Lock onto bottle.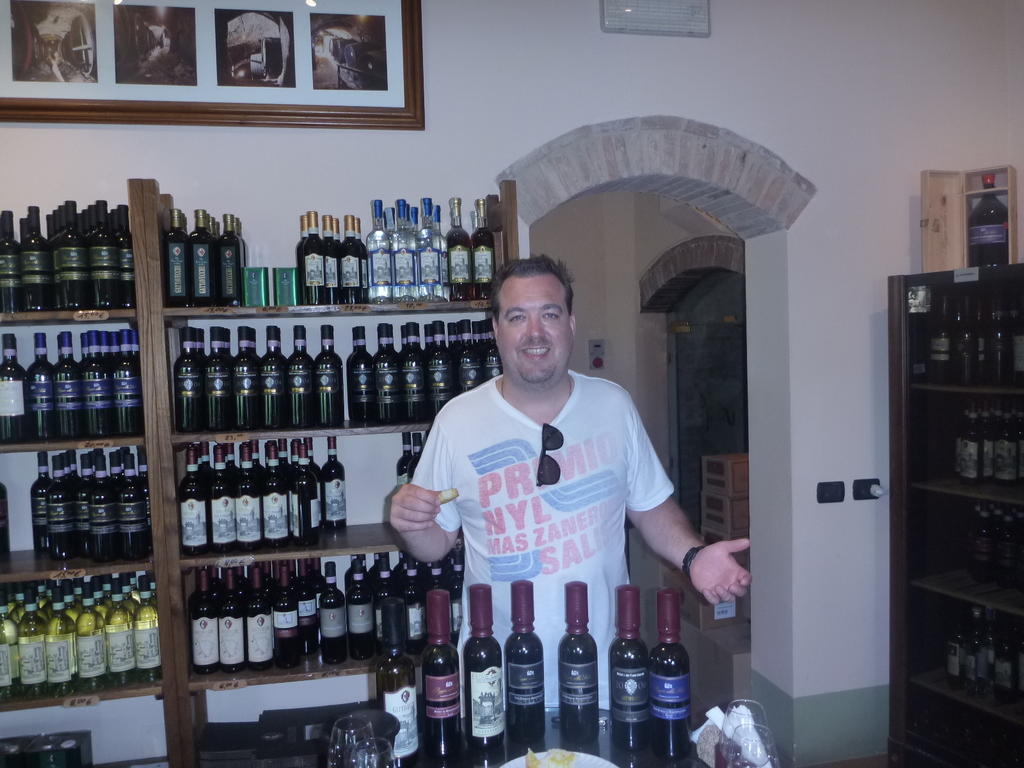
Locked: (left=210, top=216, right=242, bottom=310).
